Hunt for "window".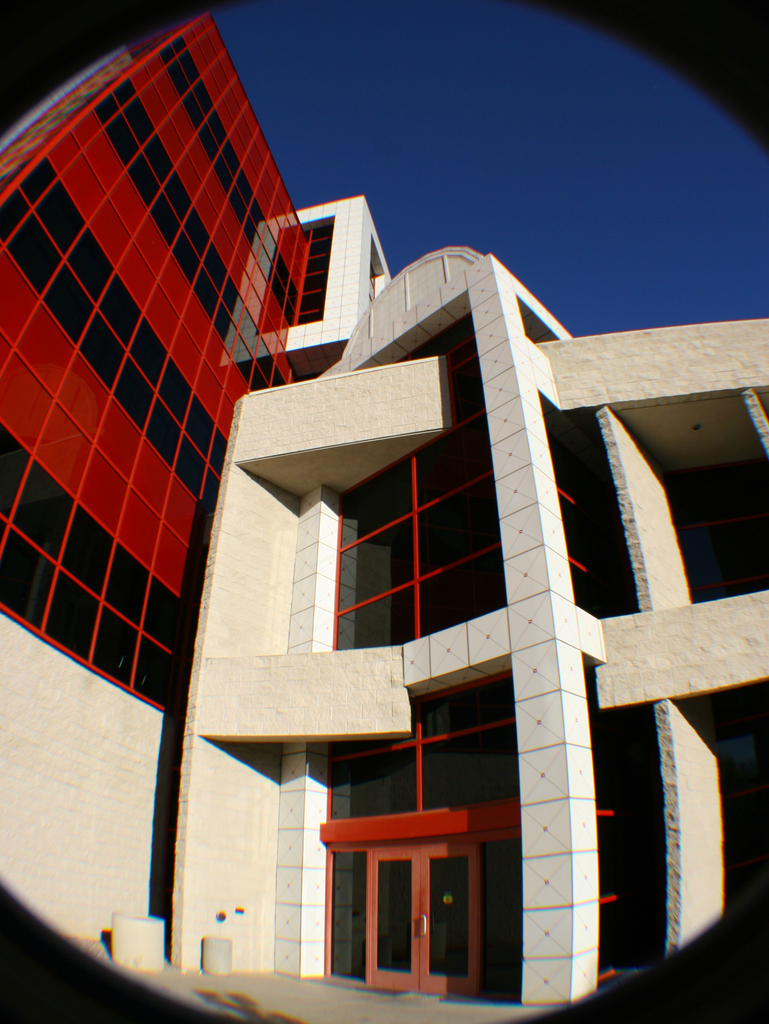
Hunted down at l=328, t=456, r=489, b=644.
